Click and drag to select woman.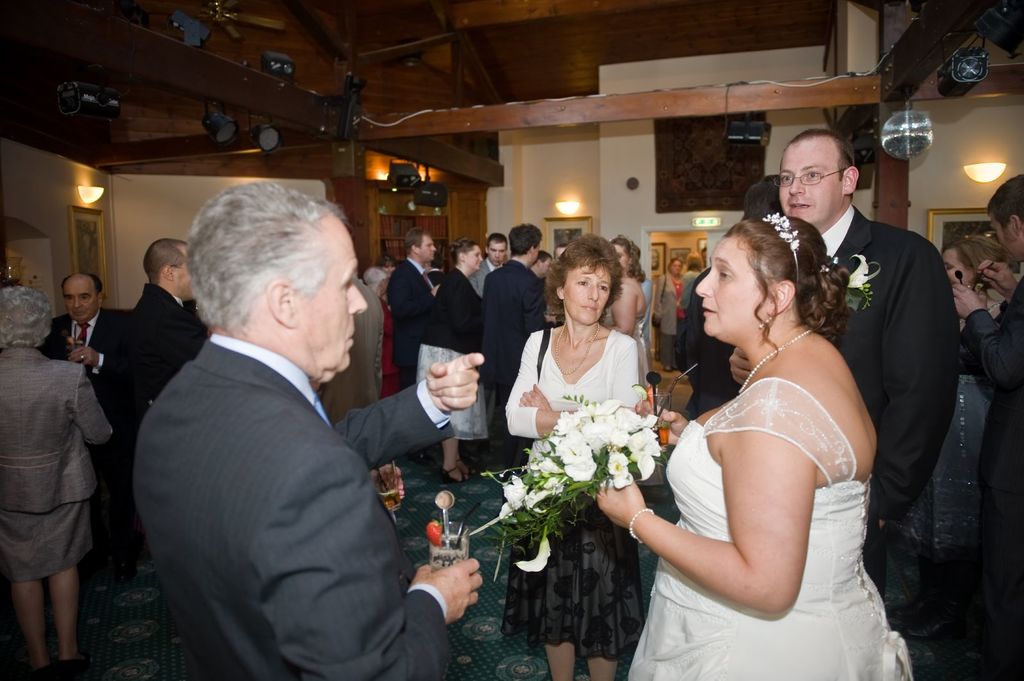
Selection: 650,259,682,358.
